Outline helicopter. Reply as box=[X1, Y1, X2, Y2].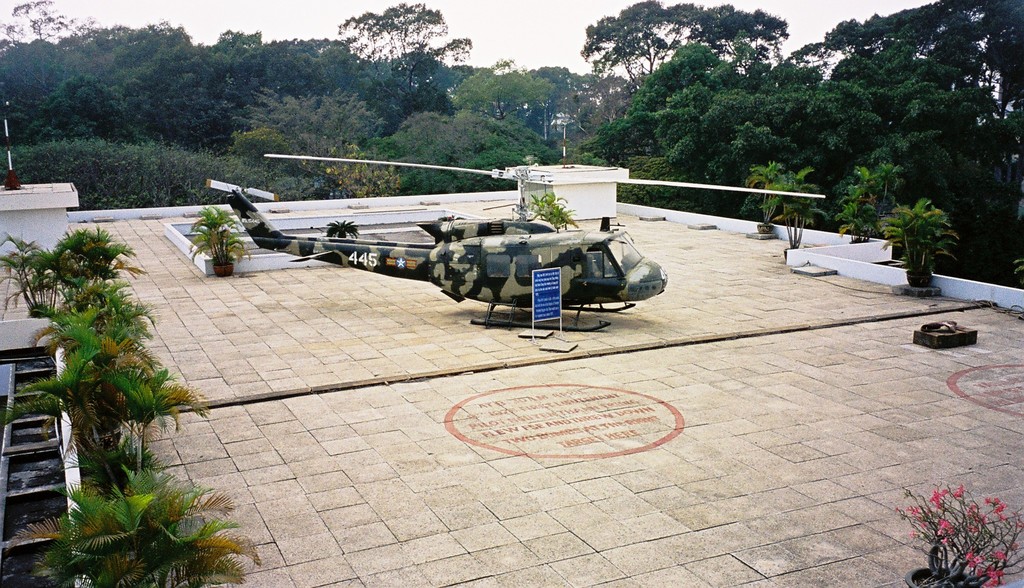
box=[205, 153, 827, 332].
